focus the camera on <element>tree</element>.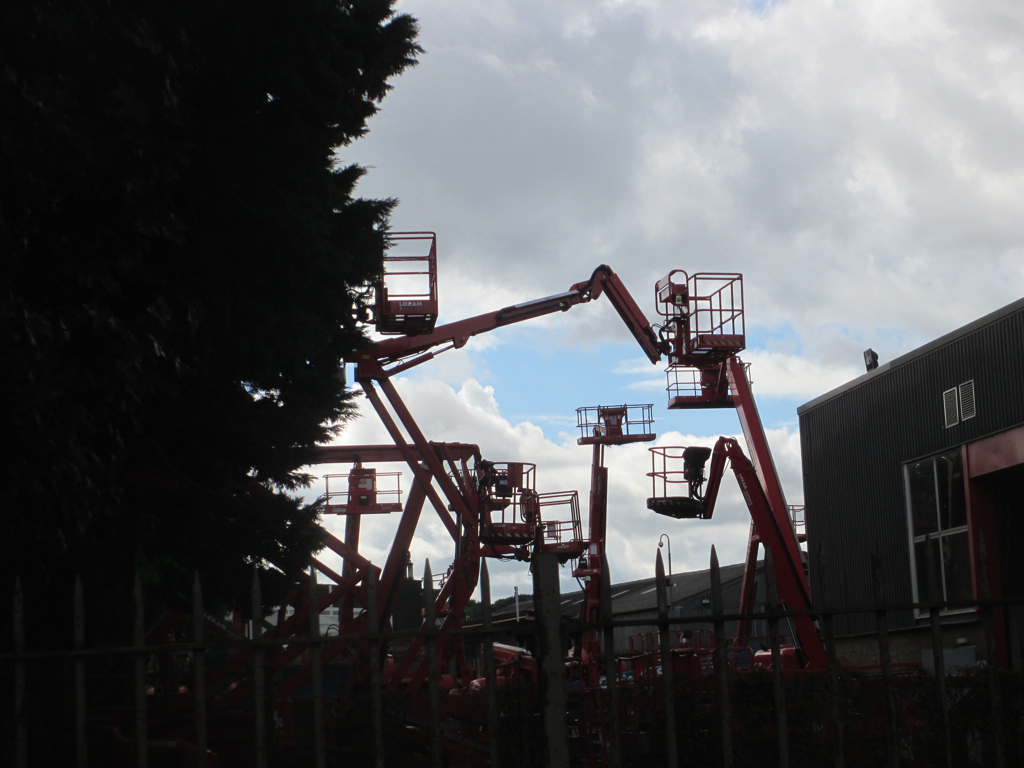
Focus region: box(0, 0, 415, 622).
